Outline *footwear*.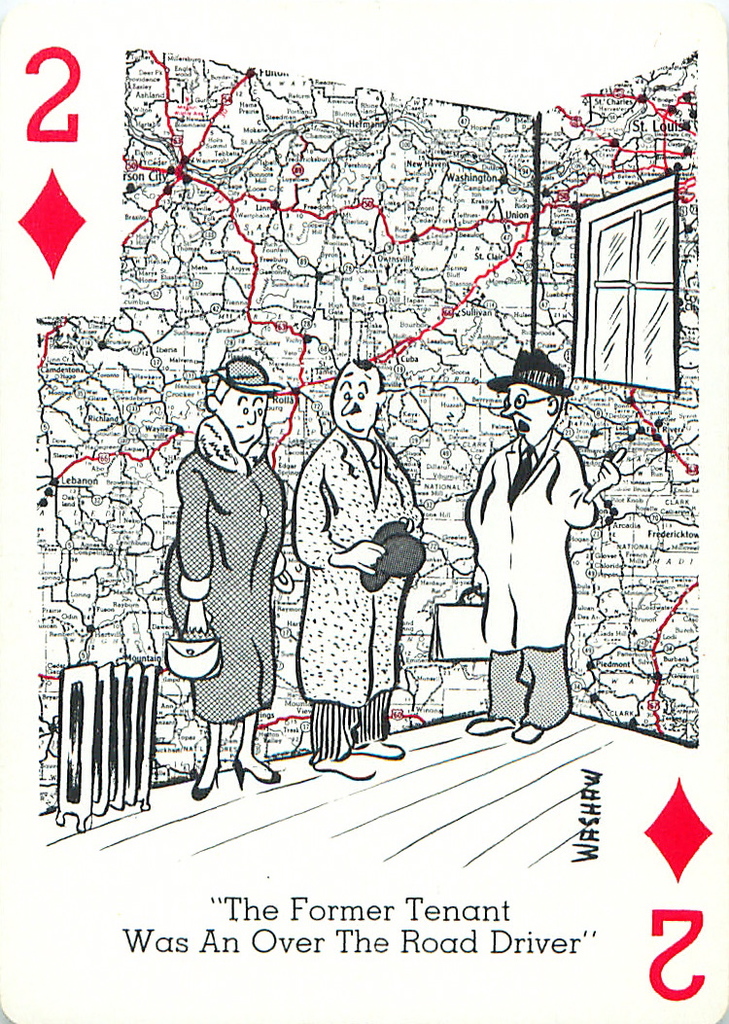
Outline: <box>360,735,409,759</box>.
